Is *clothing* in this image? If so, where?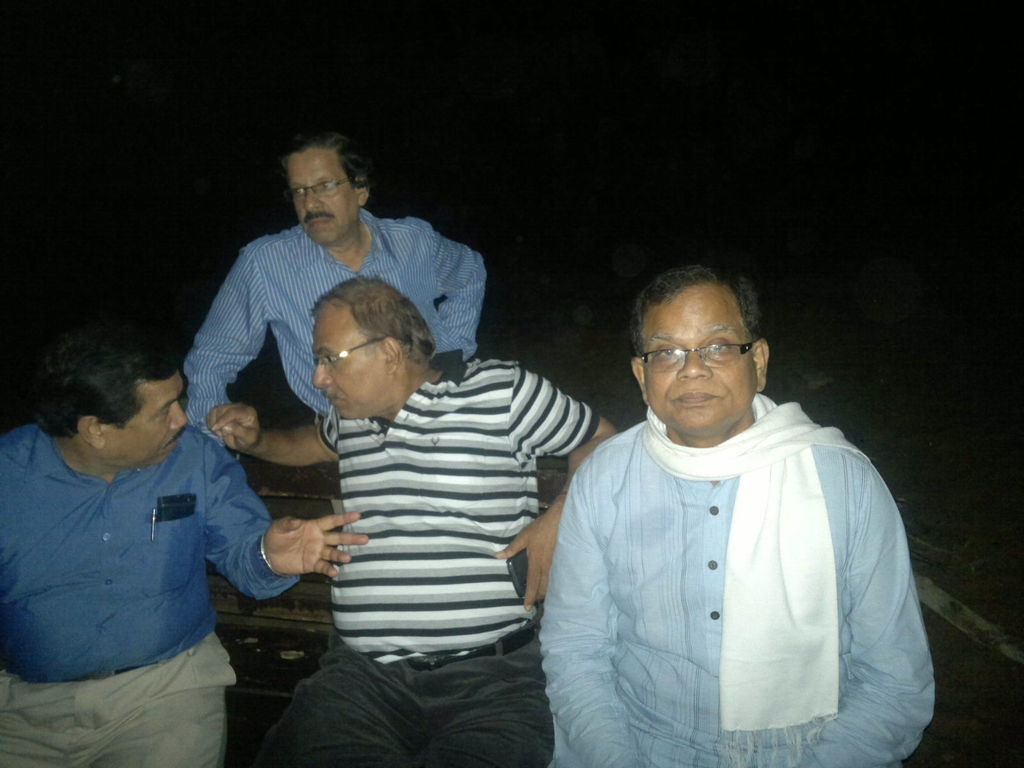
Yes, at bbox(186, 202, 490, 525).
